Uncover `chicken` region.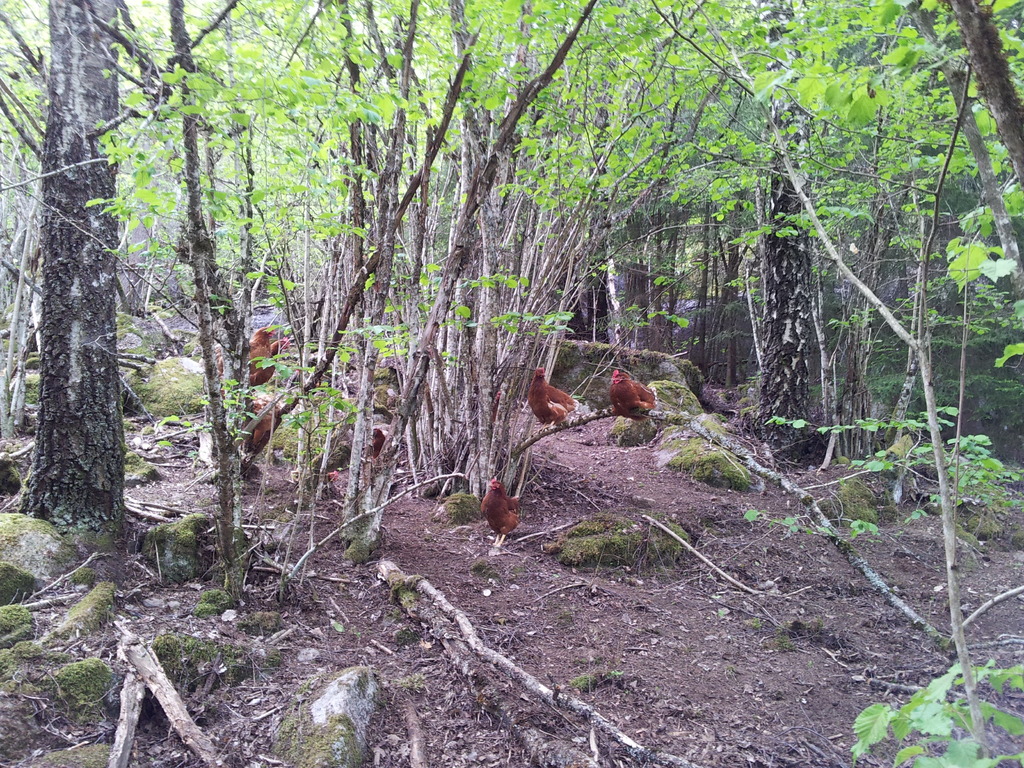
Uncovered: [left=214, top=323, right=278, bottom=385].
